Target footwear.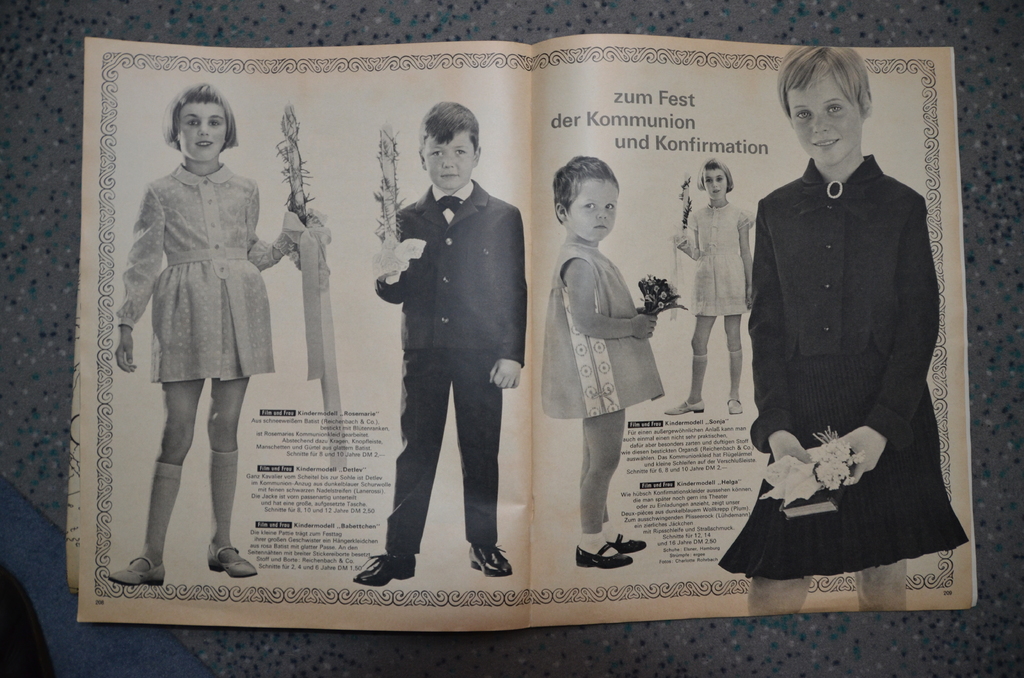
Target region: 348,533,413,586.
